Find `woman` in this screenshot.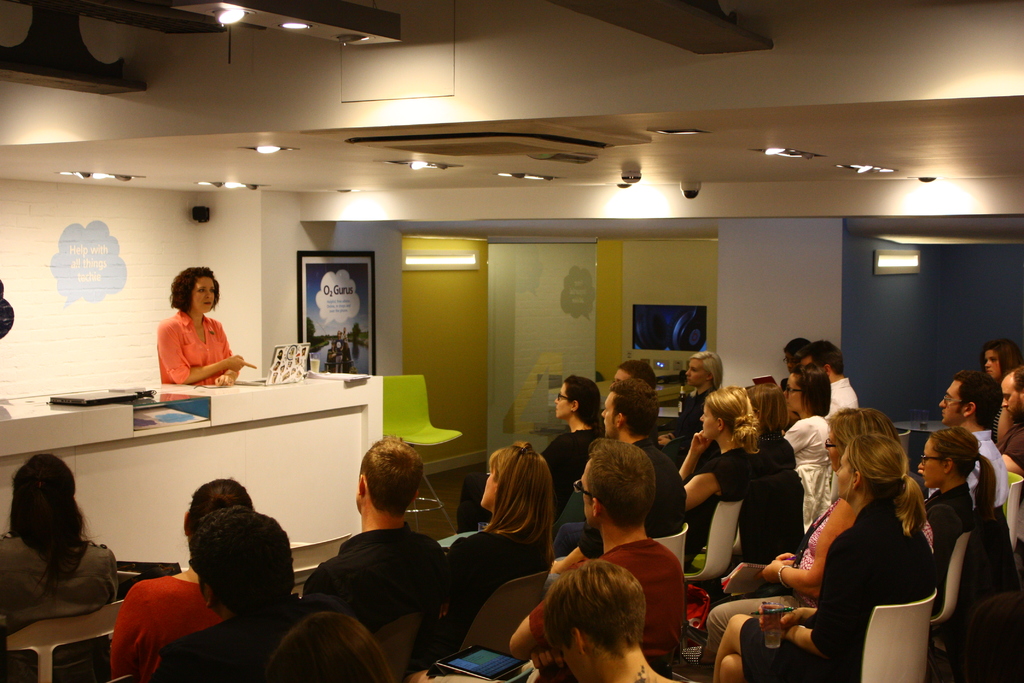
The bounding box for `woman` is 0:454:118:682.
